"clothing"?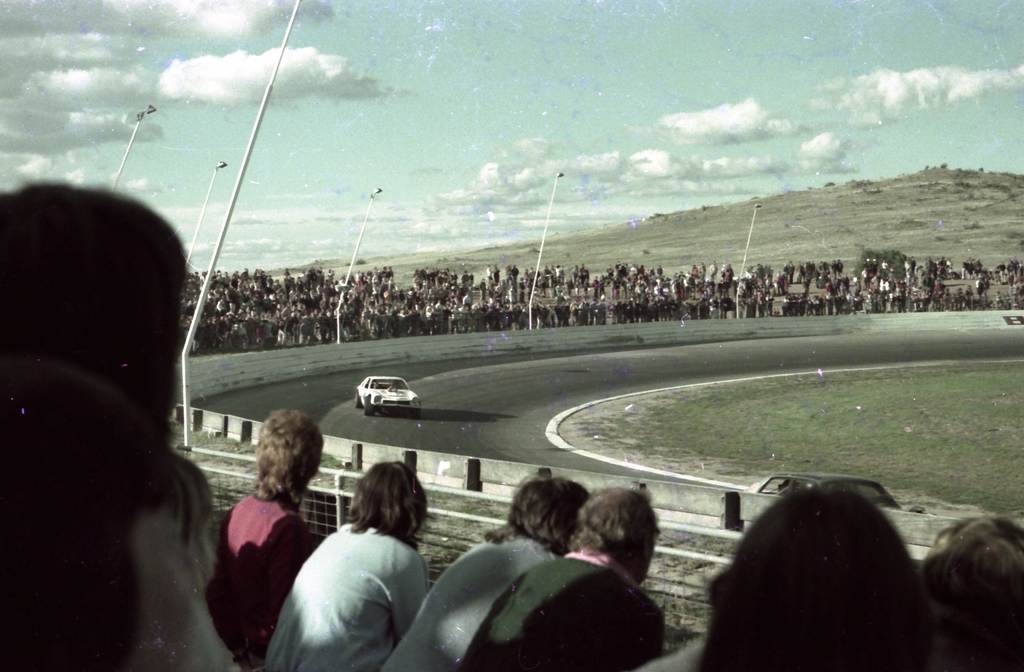
locate(204, 493, 304, 671)
